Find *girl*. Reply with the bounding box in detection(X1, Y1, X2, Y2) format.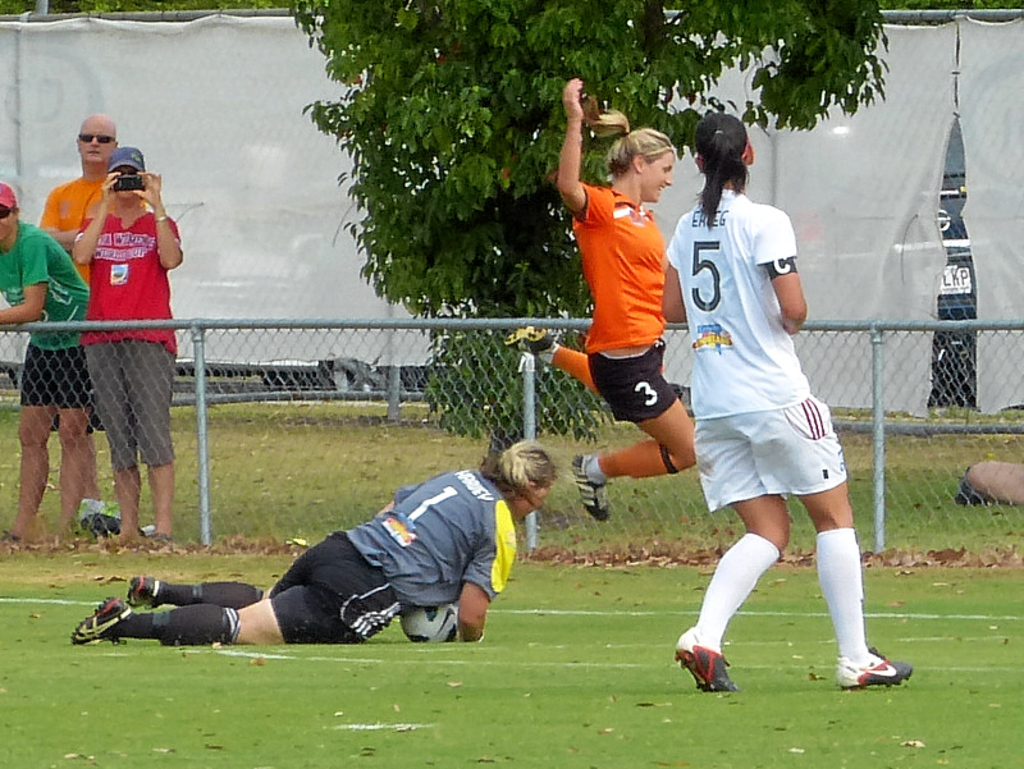
detection(72, 146, 183, 546).
